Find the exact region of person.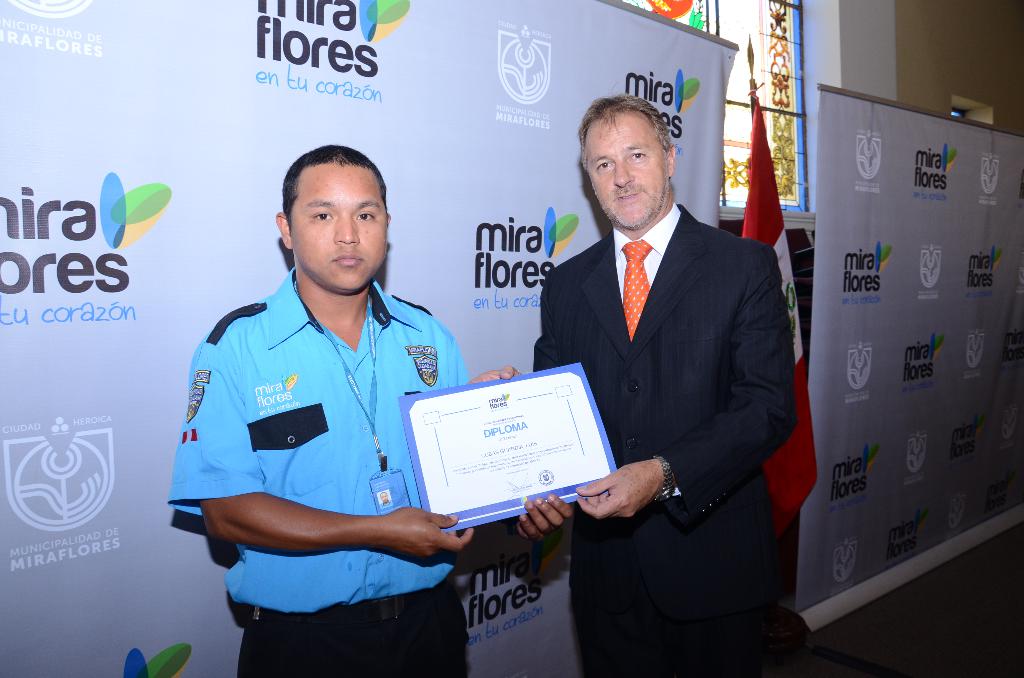
Exact region: Rect(470, 90, 792, 677).
